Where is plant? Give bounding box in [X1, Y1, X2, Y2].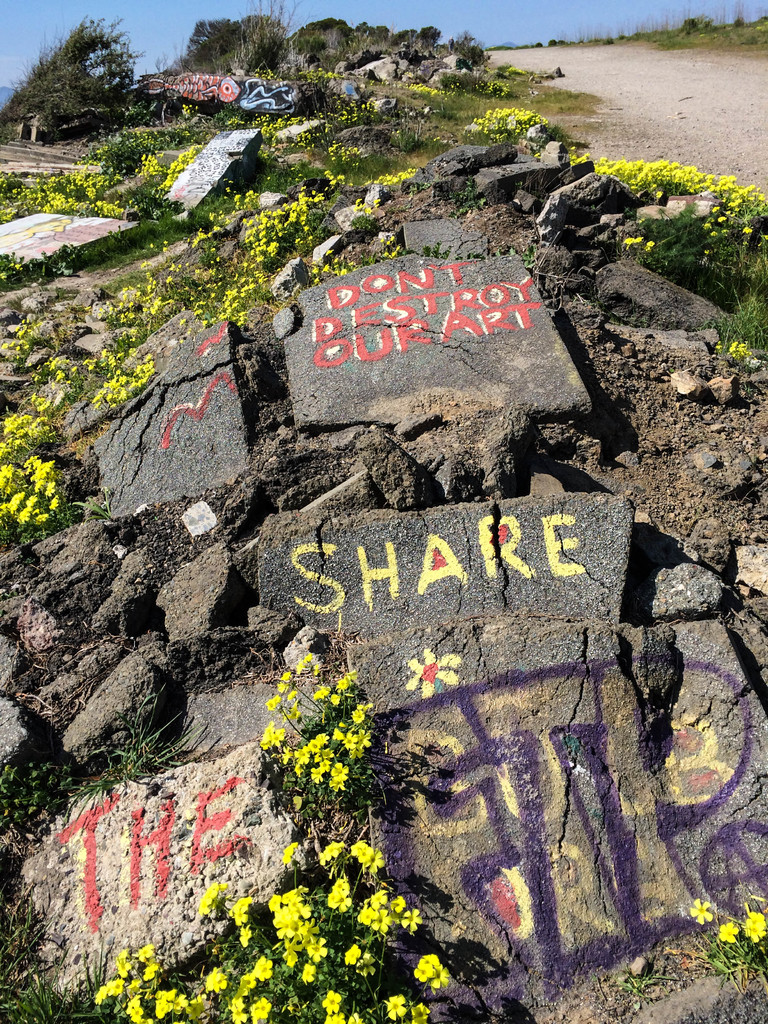
[479, 97, 547, 150].
